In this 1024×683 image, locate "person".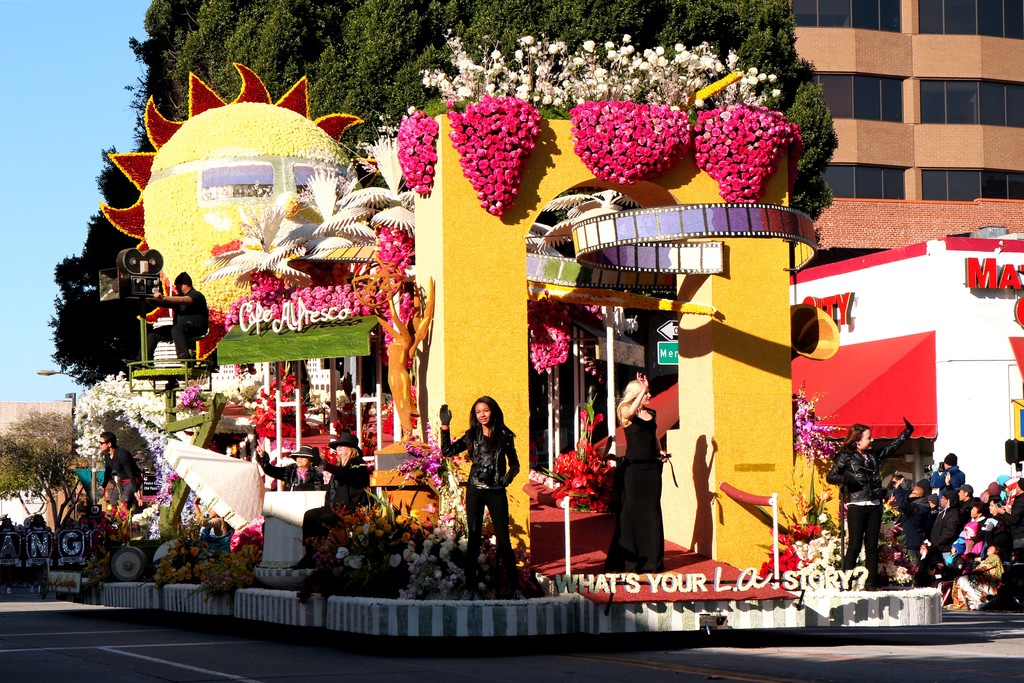
Bounding box: pyautogui.locateOnScreen(970, 498, 1005, 560).
